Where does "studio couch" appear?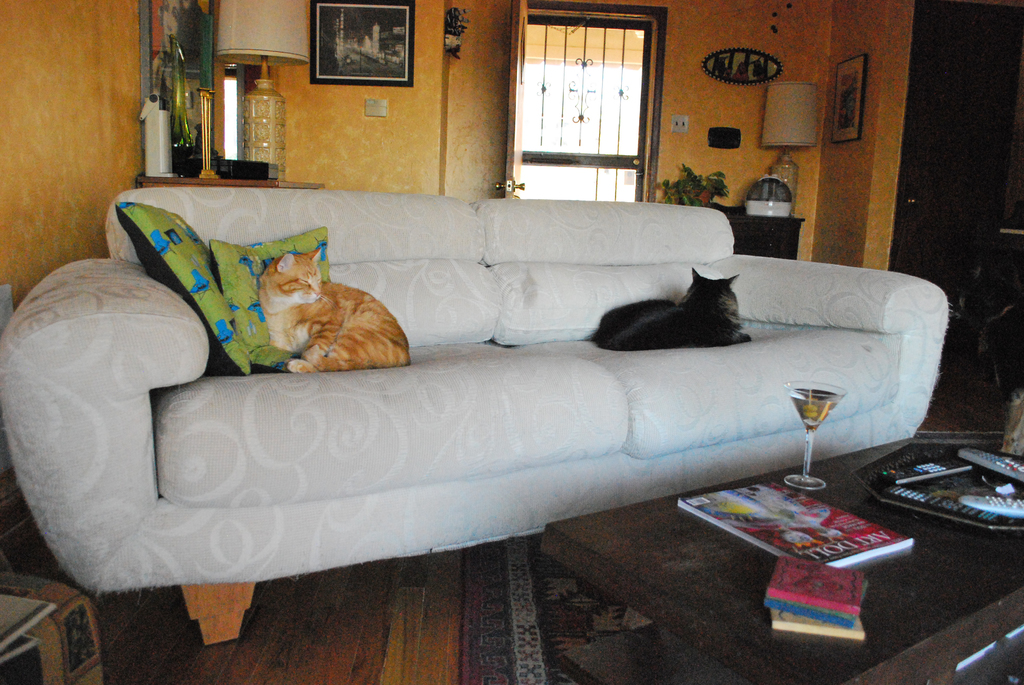
Appears at [0, 166, 947, 656].
